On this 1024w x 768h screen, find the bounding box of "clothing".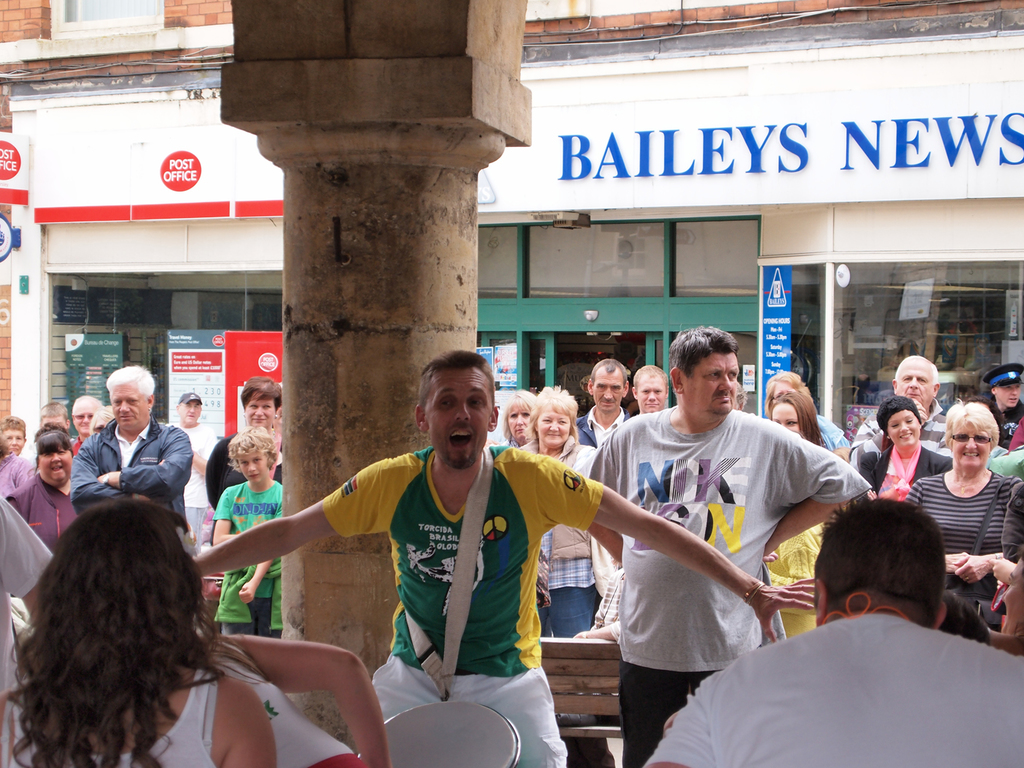
Bounding box: bbox(989, 398, 1023, 442).
